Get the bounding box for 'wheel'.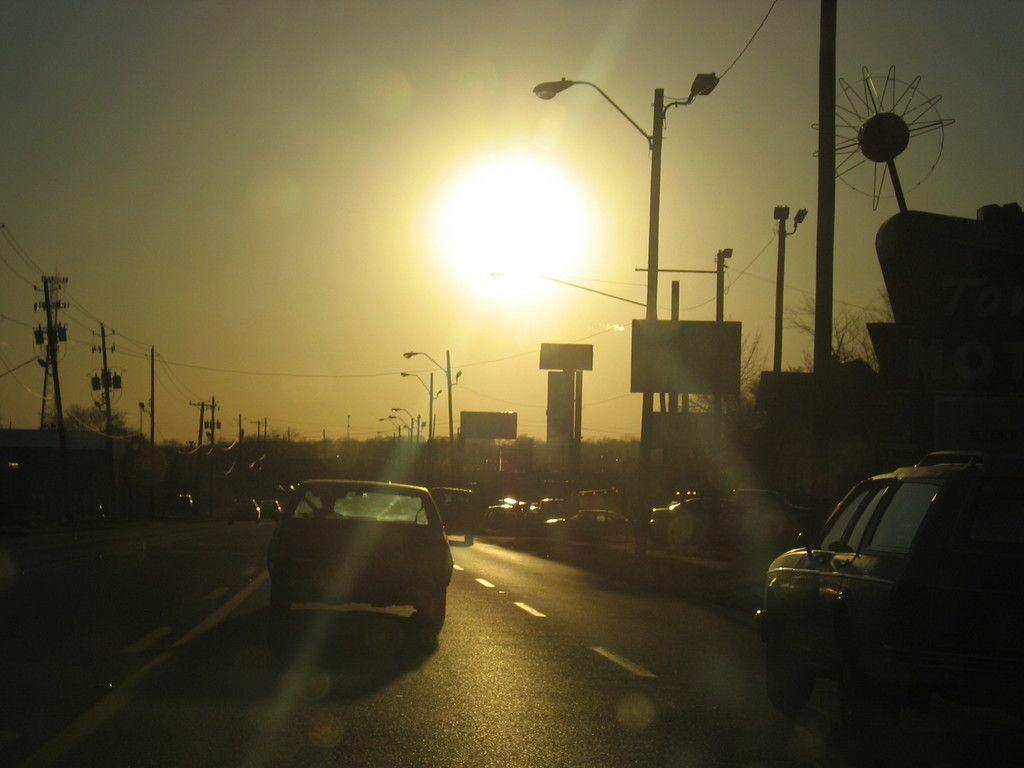
<region>424, 592, 444, 622</region>.
